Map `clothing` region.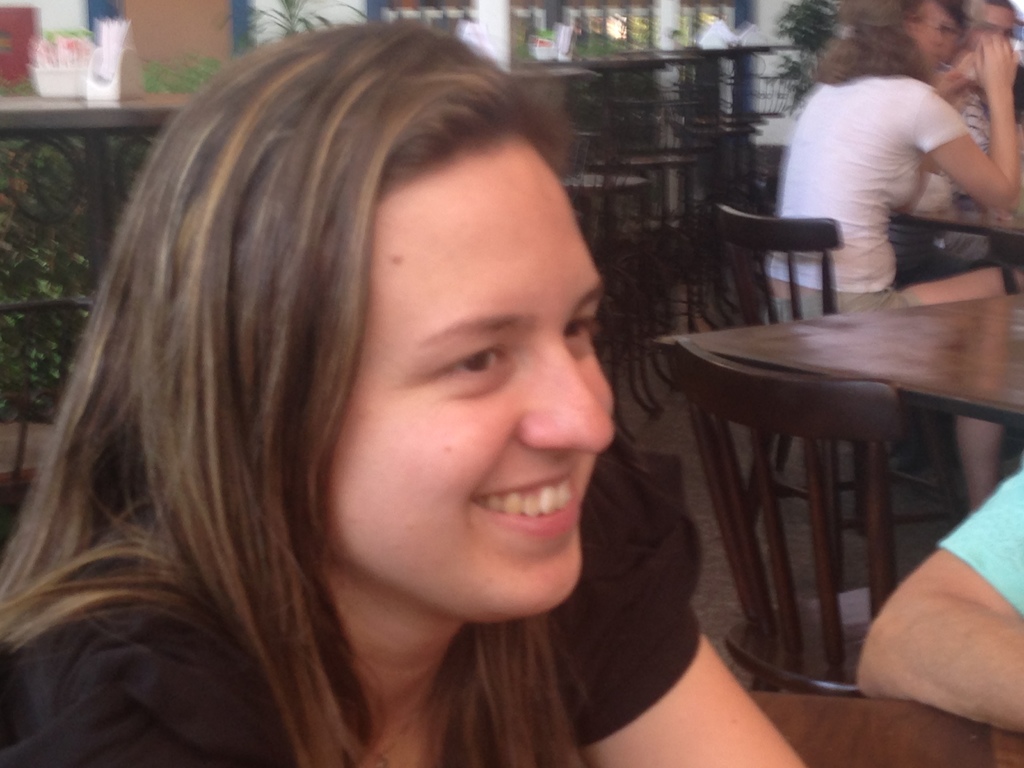
Mapped to 943/467/1023/619.
